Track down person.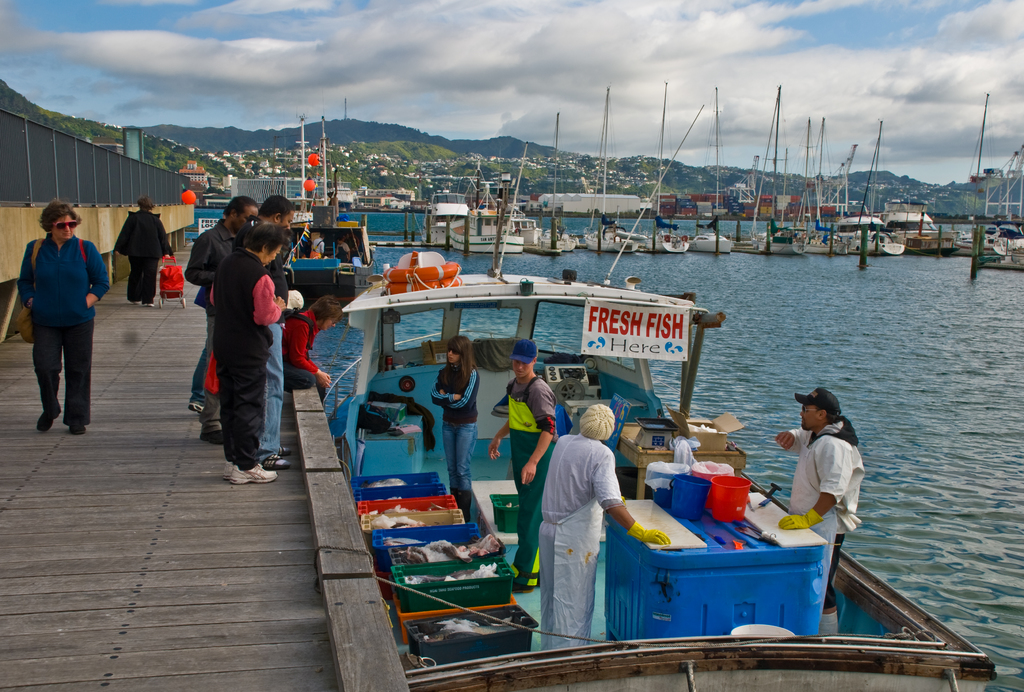
Tracked to (left=337, top=234, right=353, bottom=264).
